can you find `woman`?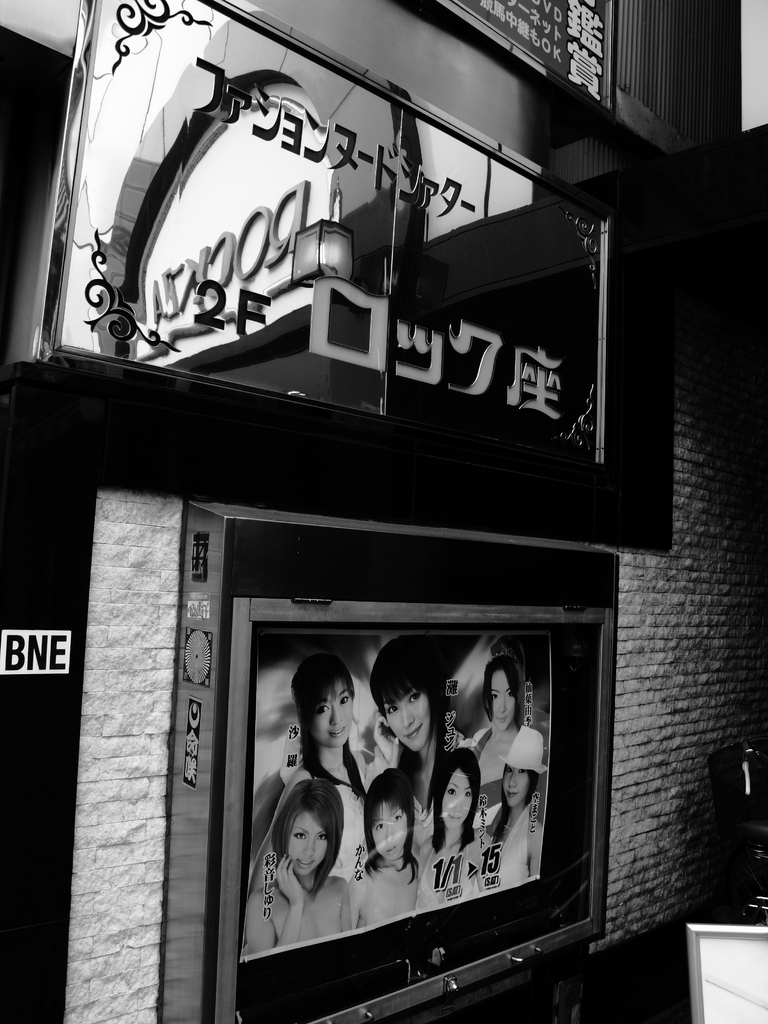
Yes, bounding box: (255,653,371,848).
